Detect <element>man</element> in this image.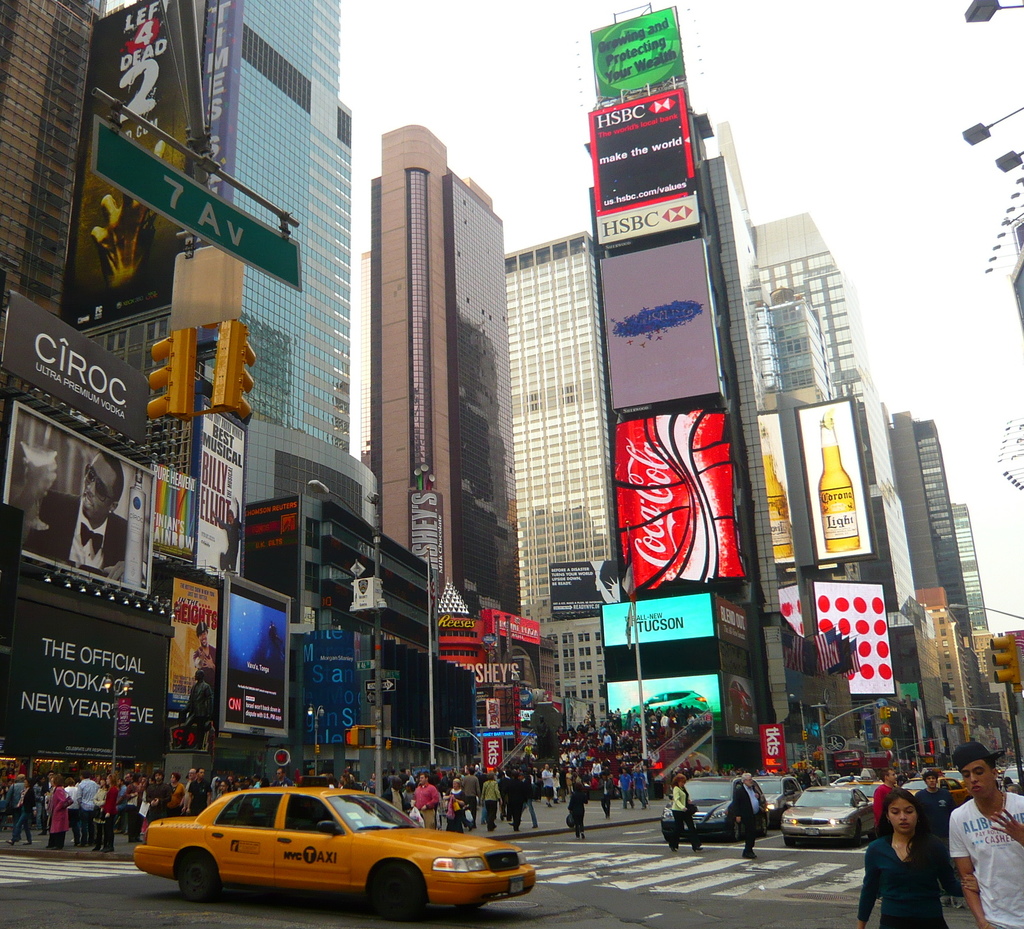
Detection: [left=346, top=769, right=356, bottom=783].
